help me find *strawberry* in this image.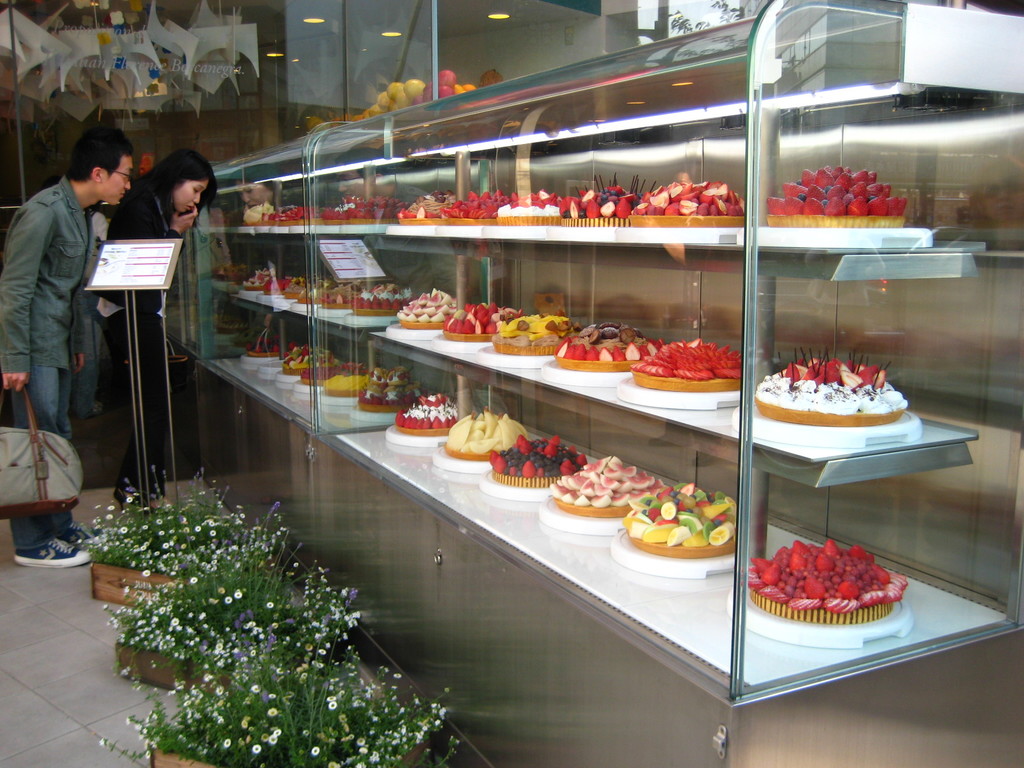
Found it: box(810, 168, 830, 190).
